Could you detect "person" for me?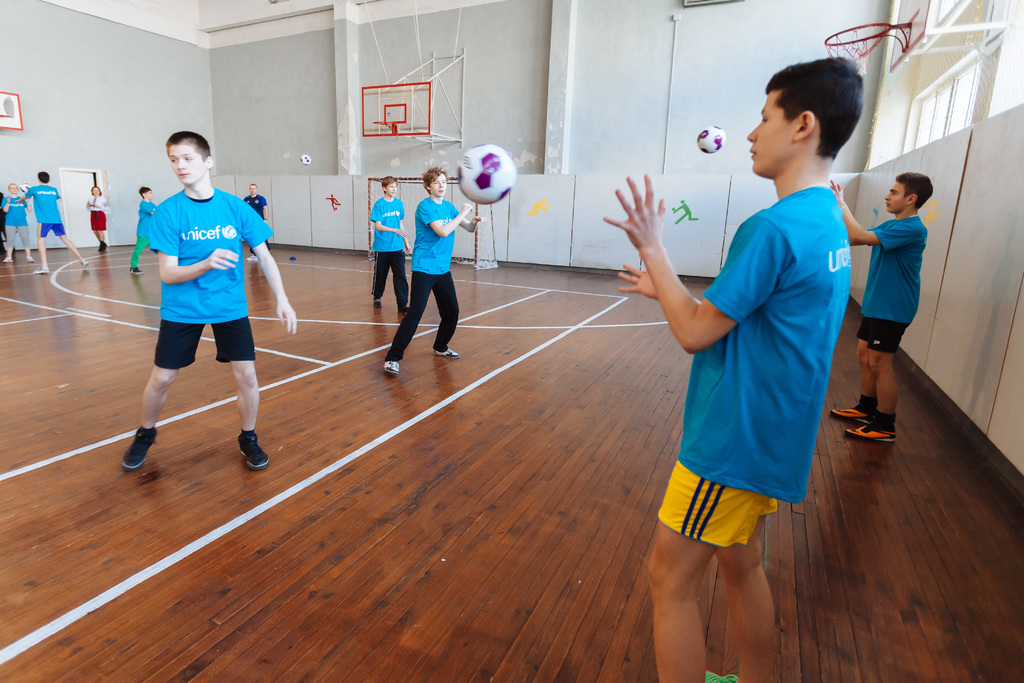
Detection result: <box>819,168,935,446</box>.
